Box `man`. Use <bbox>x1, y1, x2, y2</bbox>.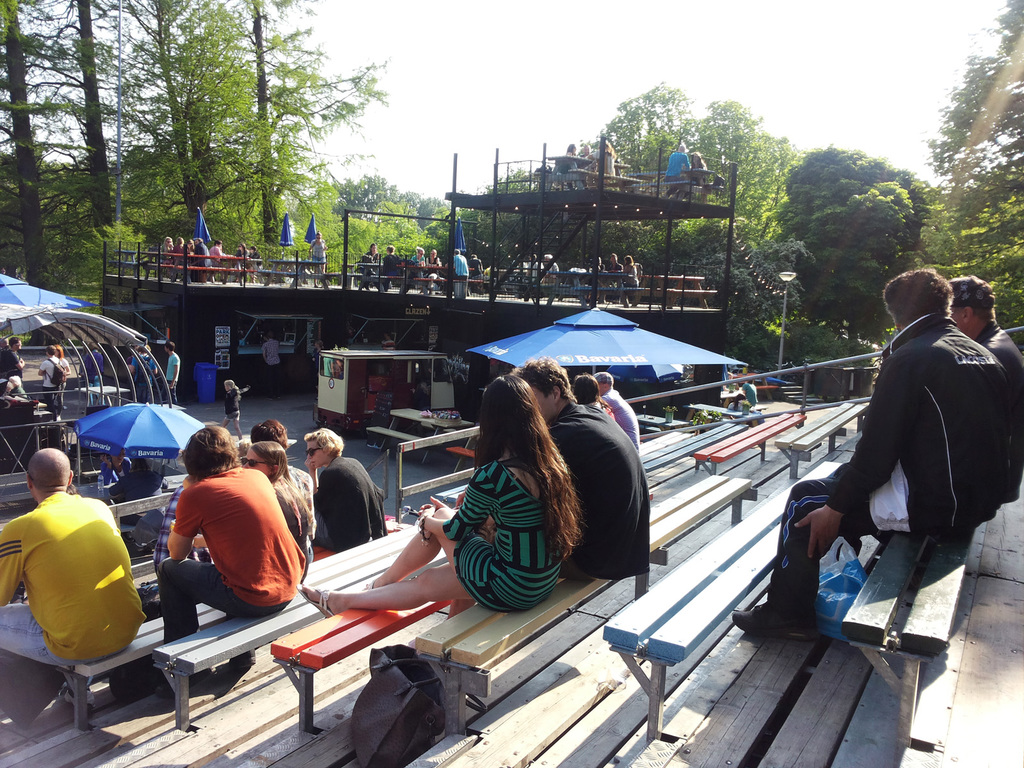
<bbox>135, 441, 304, 641</bbox>.
